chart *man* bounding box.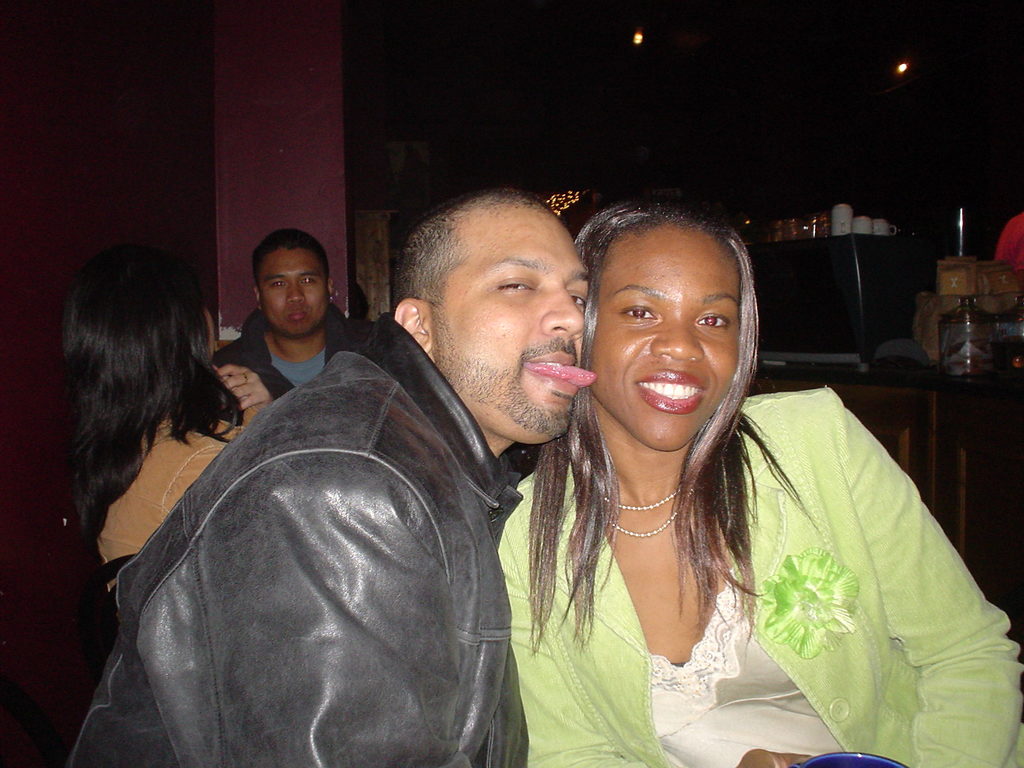
Charted: {"left": 218, "top": 235, "right": 372, "bottom": 419}.
